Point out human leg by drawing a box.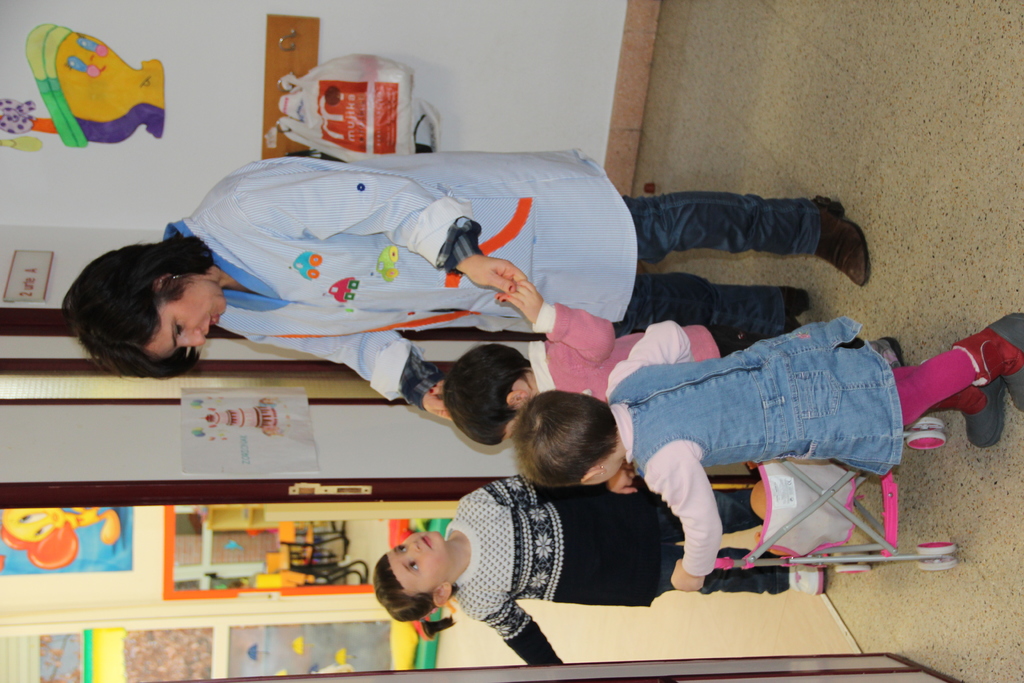
rect(892, 320, 1020, 414).
